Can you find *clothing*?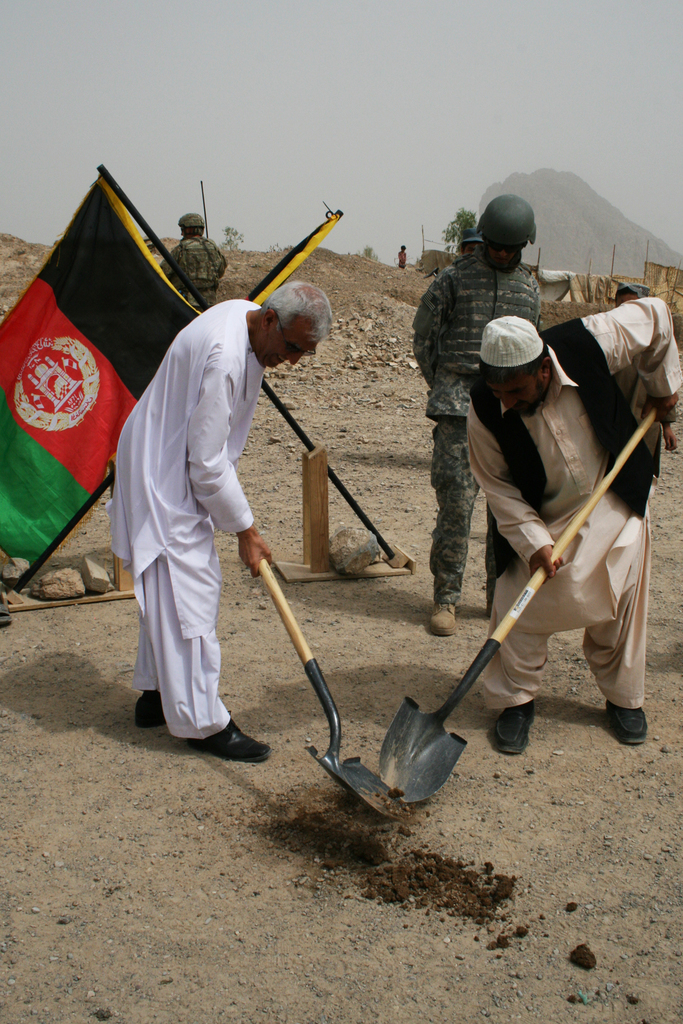
Yes, bounding box: (left=397, top=254, right=407, bottom=269).
